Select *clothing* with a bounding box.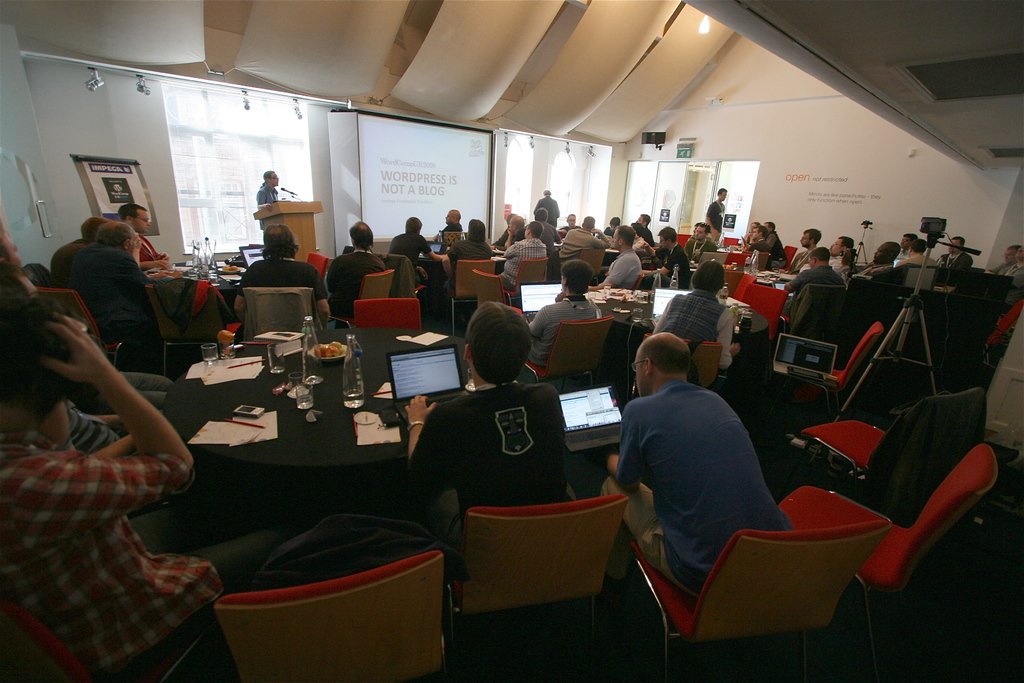
left=607, top=351, right=792, bottom=601.
